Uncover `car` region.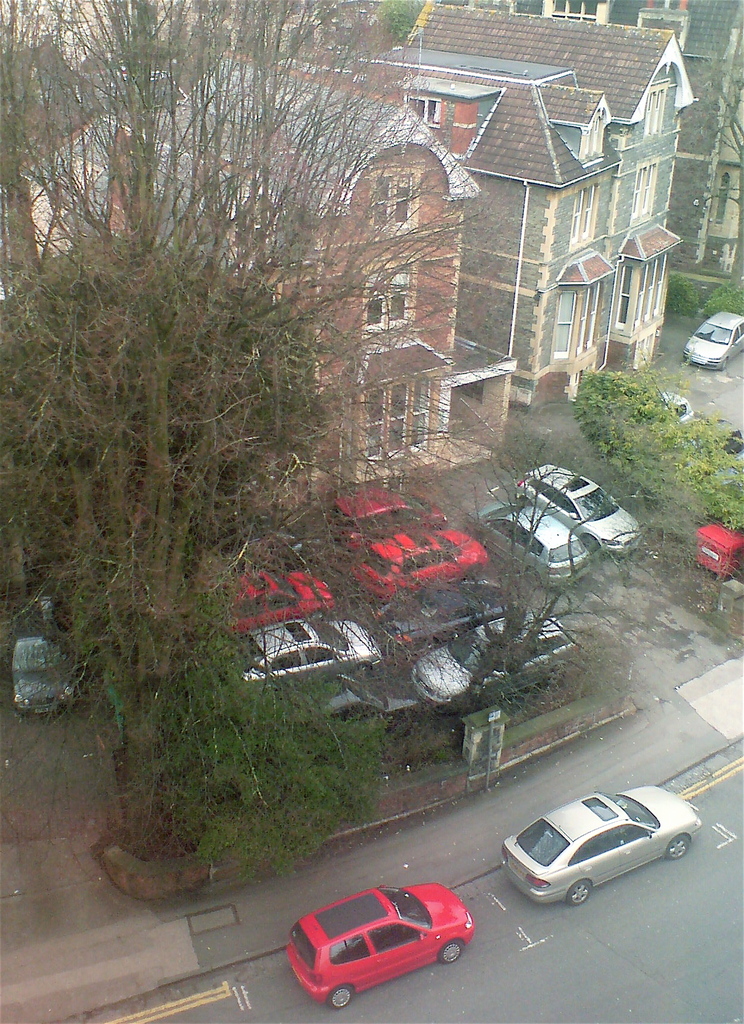
Uncovered: bbox=(309, 483, 450, 556).
